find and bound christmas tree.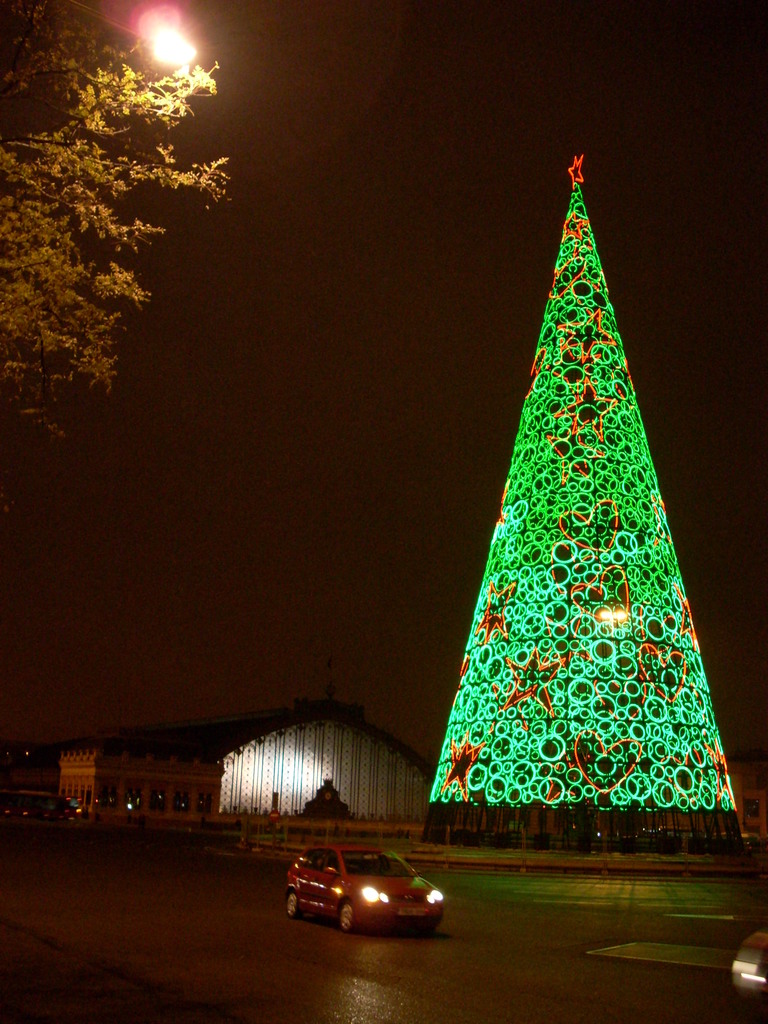
Bound: {"left": 430, "top": 116, "right": 743, "bottom": 870}.
